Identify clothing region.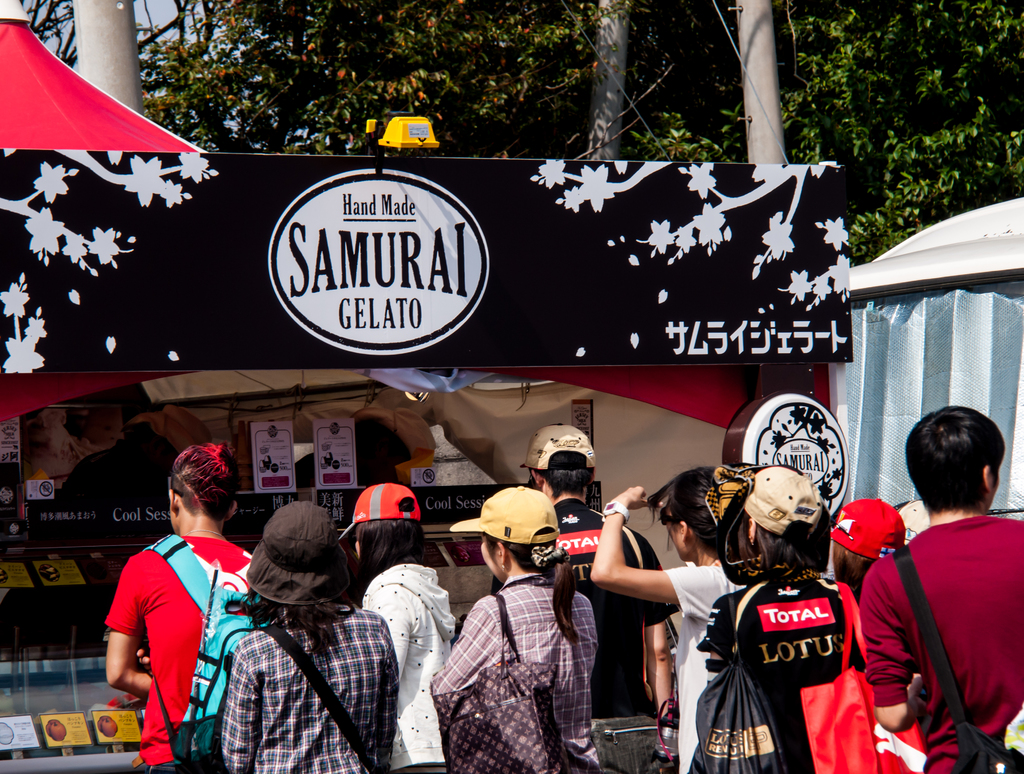
Region: 491/504/687/725.
